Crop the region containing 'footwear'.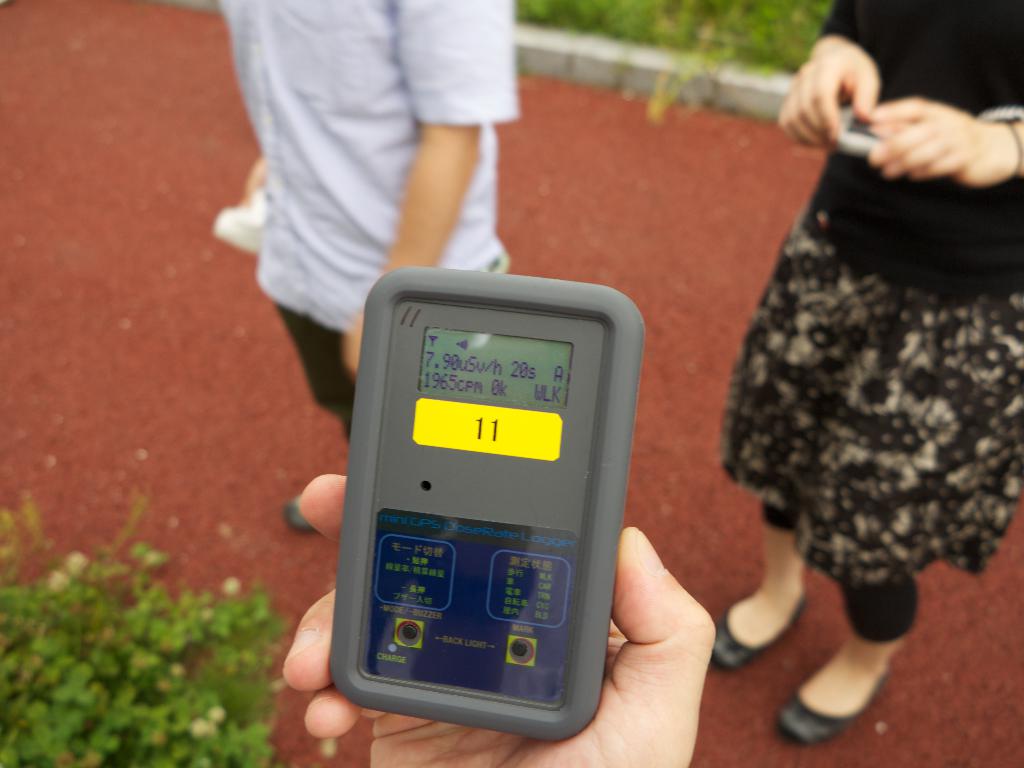
Crop region: 706,598,806,673.
